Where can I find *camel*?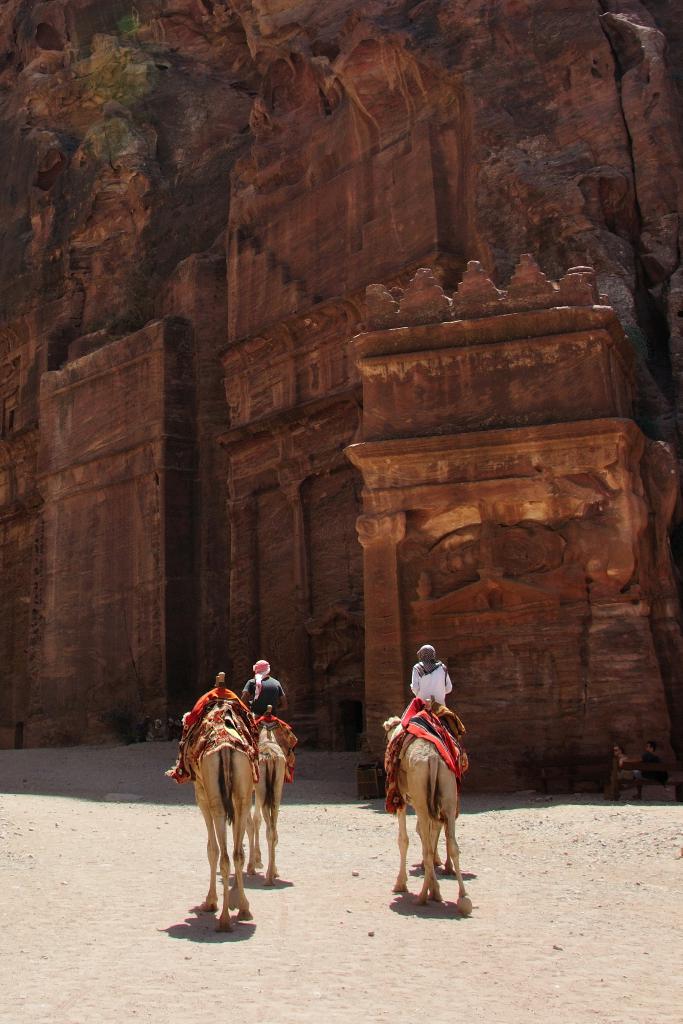
You can find it at box(167, 670, 260, 934).
